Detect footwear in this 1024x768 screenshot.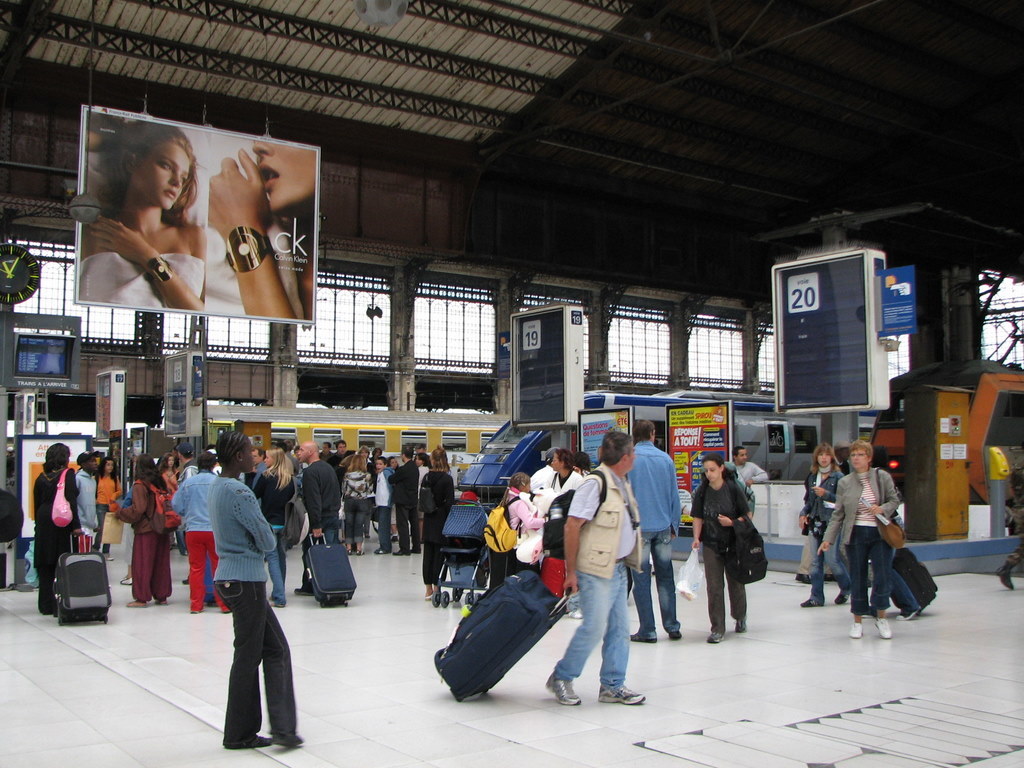
Detection: <bbox>540, 672, 582, 705</bbox>.
